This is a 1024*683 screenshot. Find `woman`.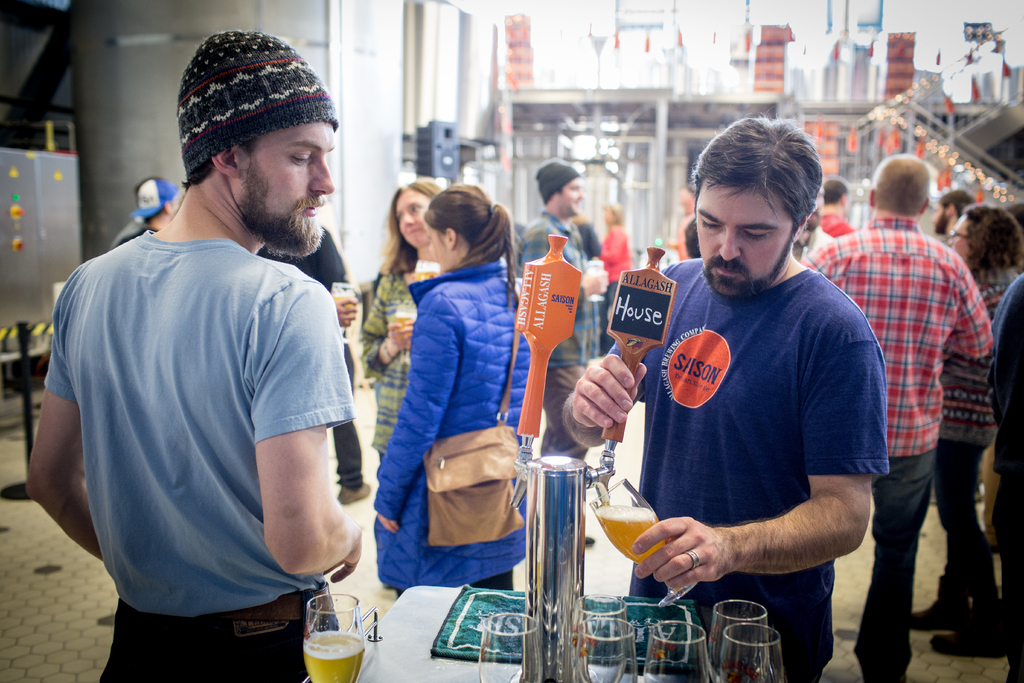
Bounding box: x1=355 y1=181 x2=440 y2=473.
